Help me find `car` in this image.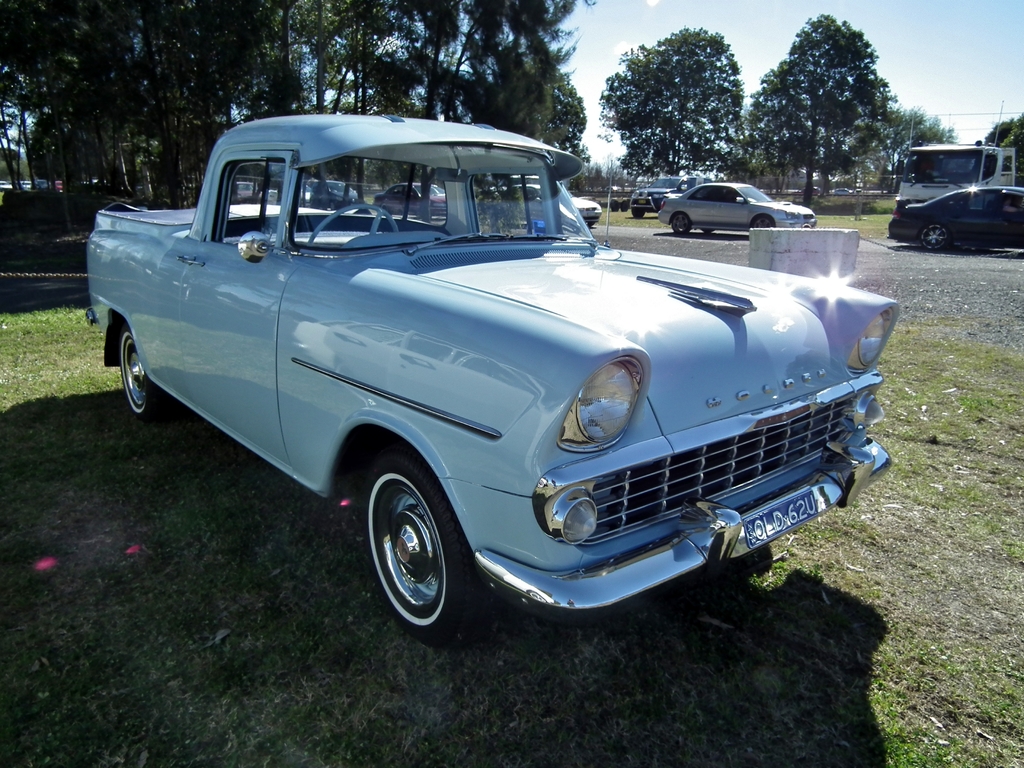
Found it: bbox(80, 114, 899, 637).
